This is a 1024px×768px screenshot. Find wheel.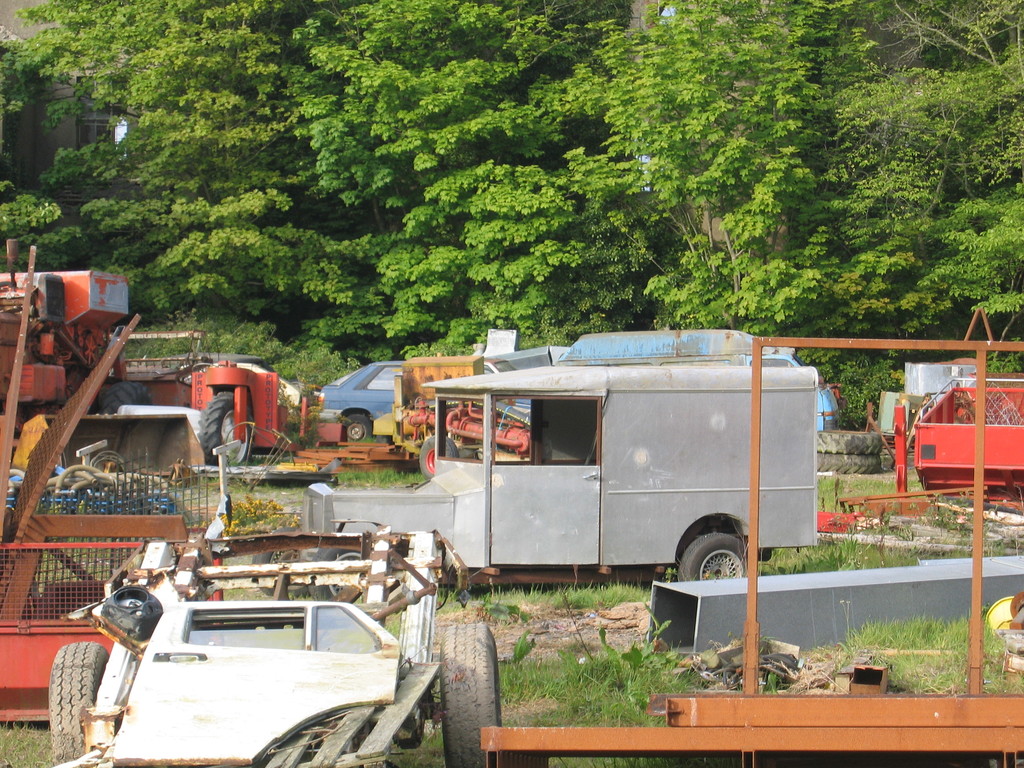
Bounding box: (left=250, top=526, right=310, bottom=598).
